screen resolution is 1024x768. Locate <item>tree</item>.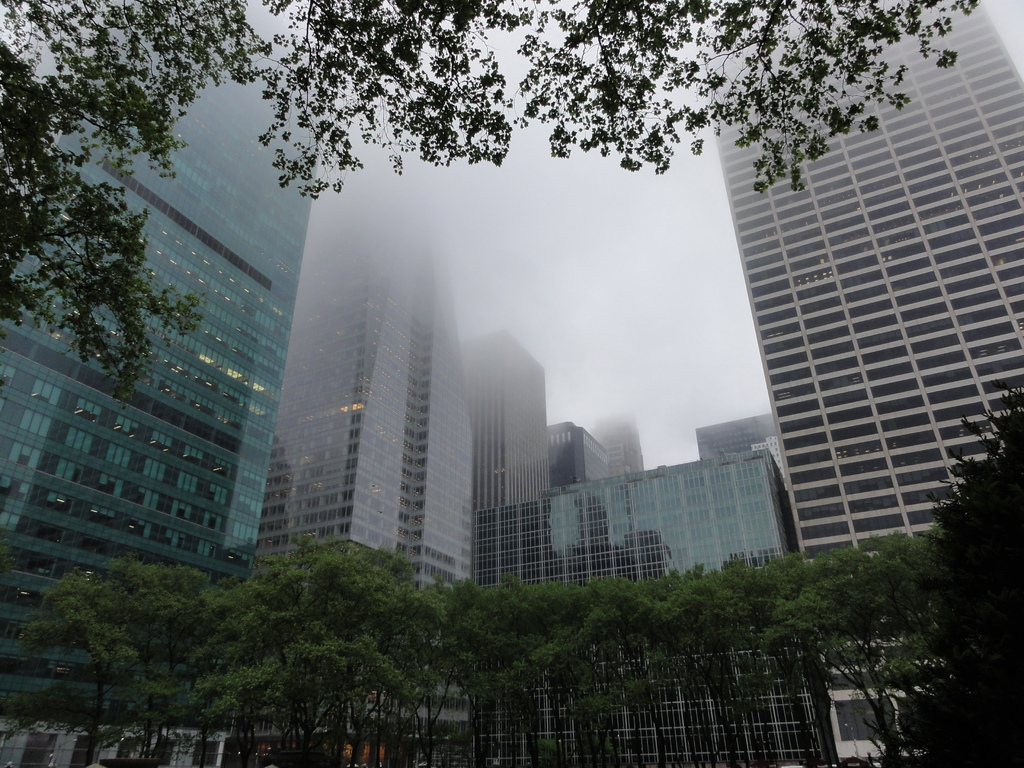
[left=840, top=518, right=989, bottom=764].
